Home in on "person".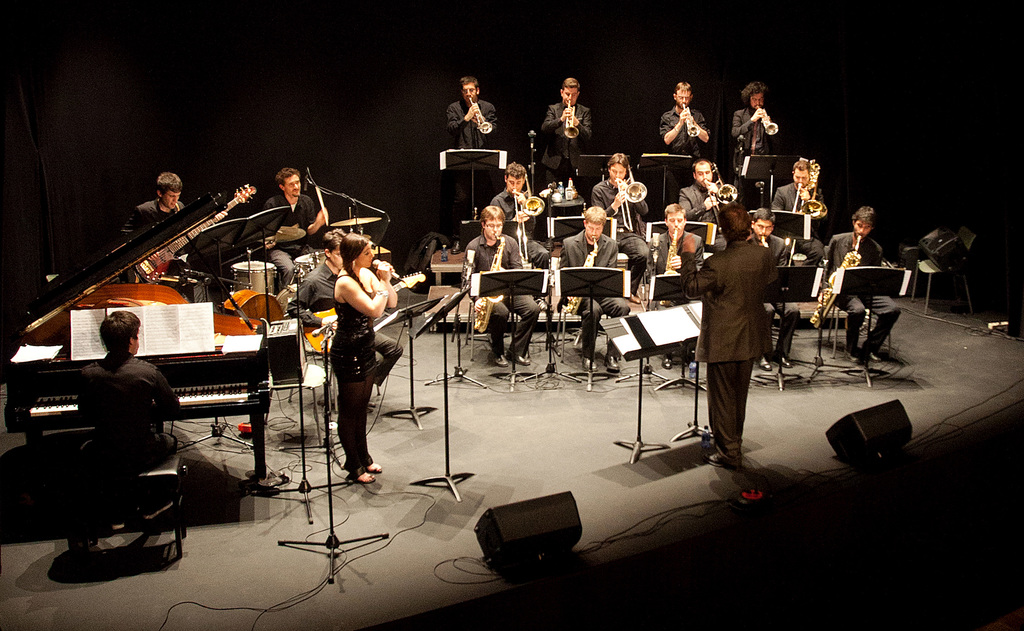
Homed in at region(78, 302, 173, 504).
